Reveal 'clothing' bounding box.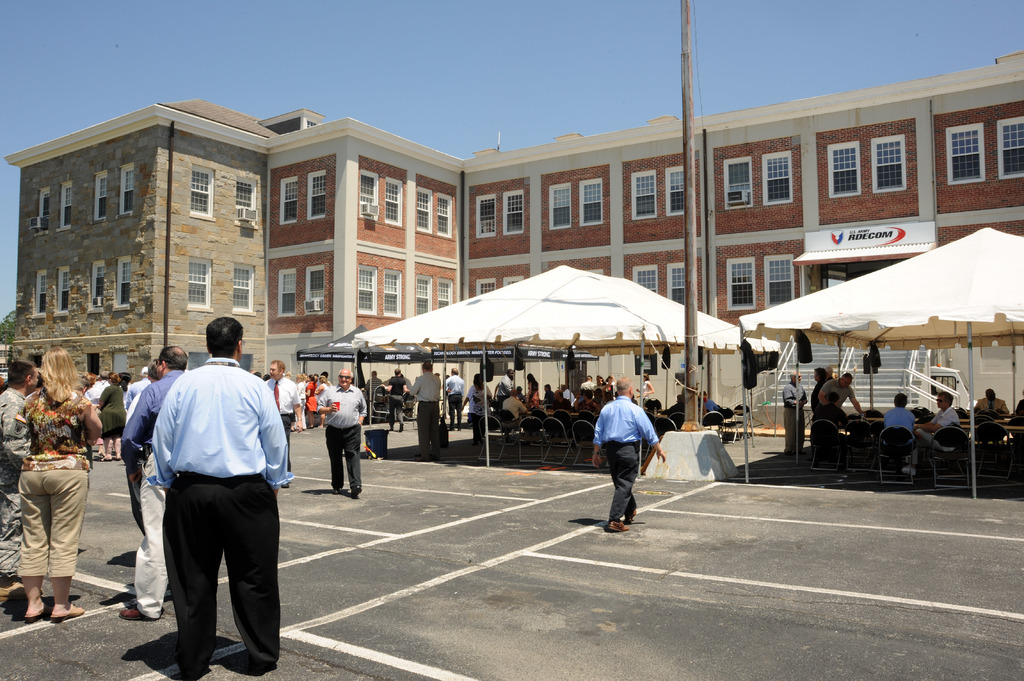
Revealed: Rect(264, 372, 300, 472).
